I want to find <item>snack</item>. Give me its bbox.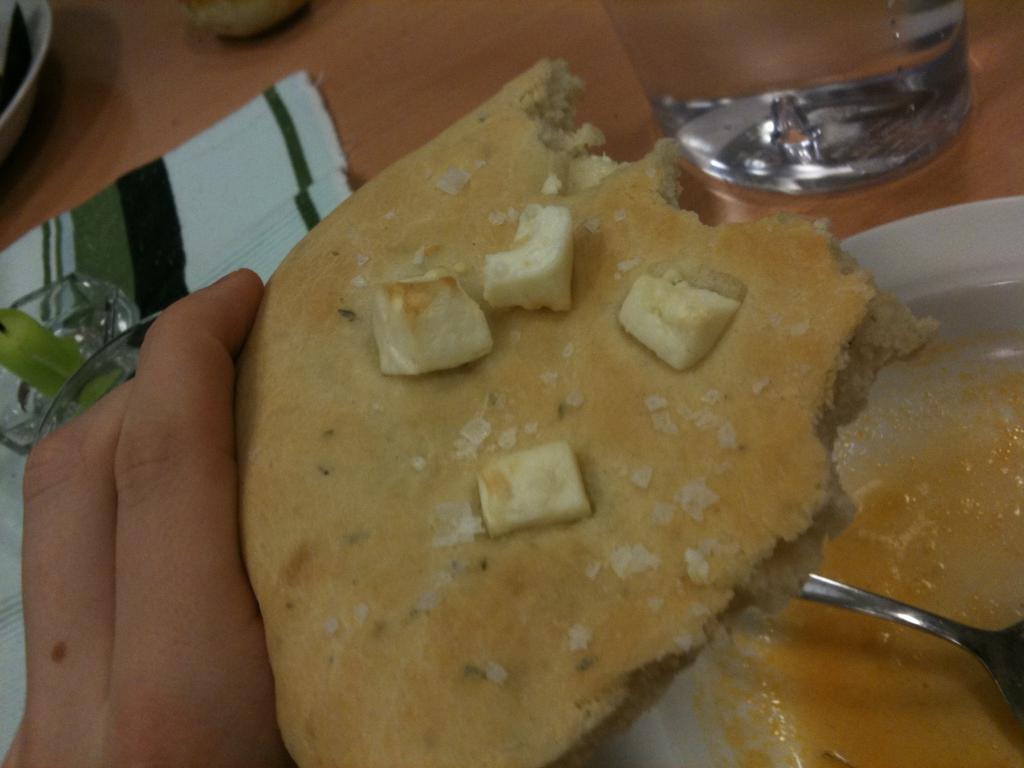
Rect(255, 85, 870, 760).
